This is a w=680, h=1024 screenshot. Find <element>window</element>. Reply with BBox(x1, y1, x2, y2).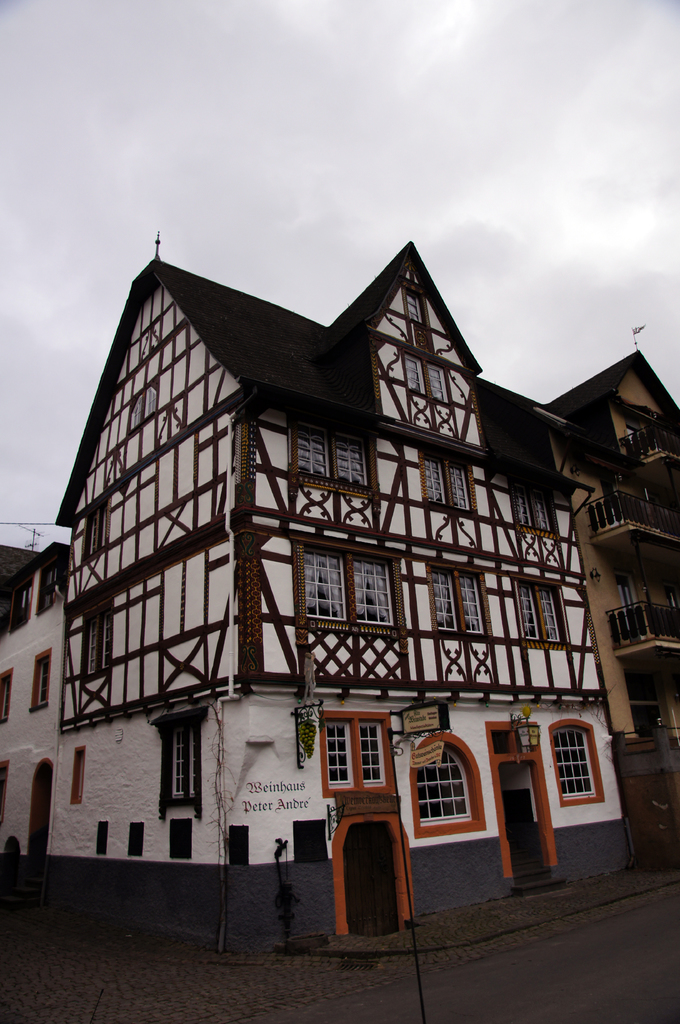
BBox(400, 284, 436, 350).
